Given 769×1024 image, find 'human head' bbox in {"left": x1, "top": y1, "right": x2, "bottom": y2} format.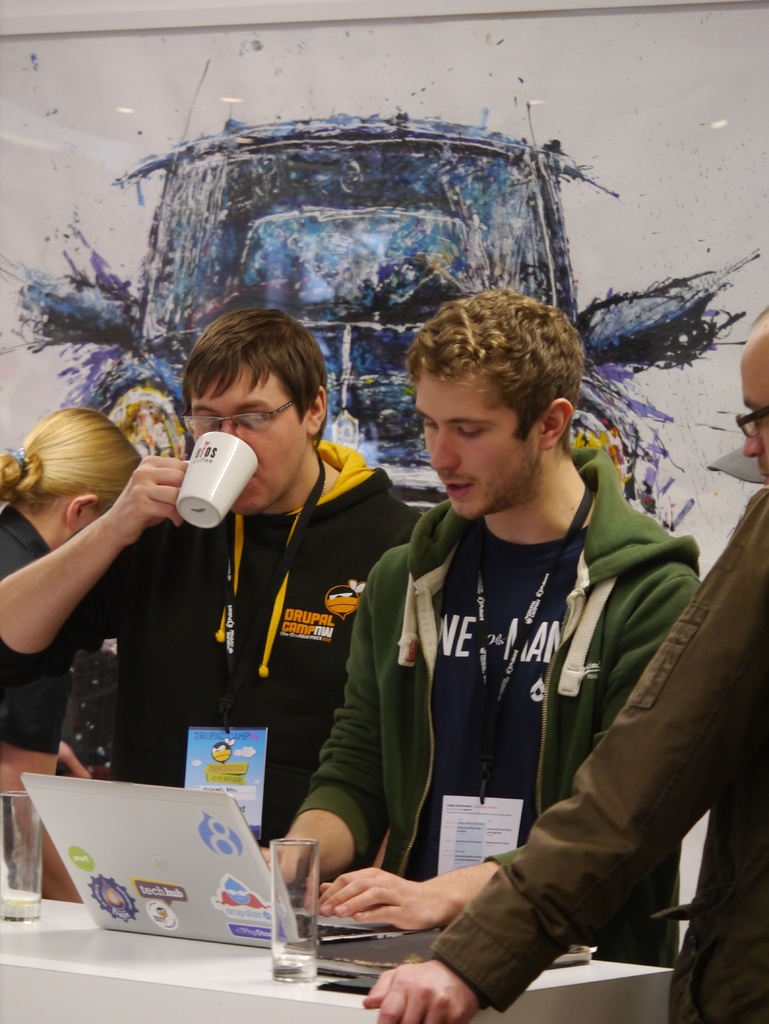
{"left": 396, "top": 284, "right": 590, "bottom": 506}.
